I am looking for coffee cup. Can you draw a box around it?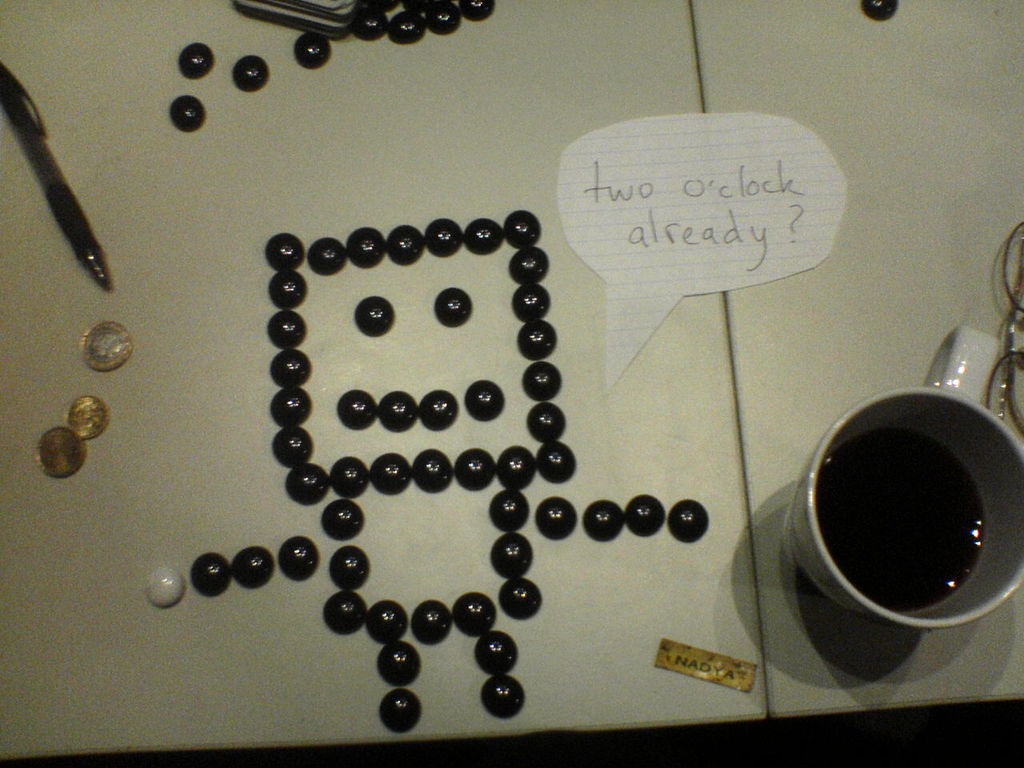
Sure, the bounding box is detection(785, 384, 1023, 636).
